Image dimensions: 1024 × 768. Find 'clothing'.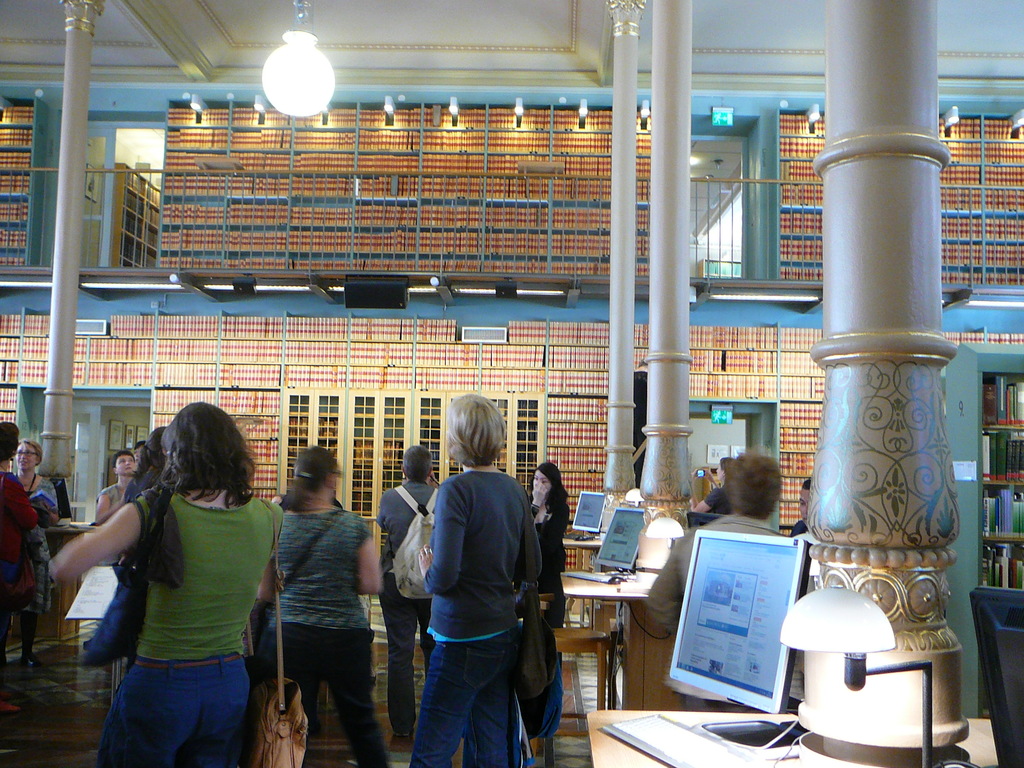
bbox=[399, 470, 549, 767].
